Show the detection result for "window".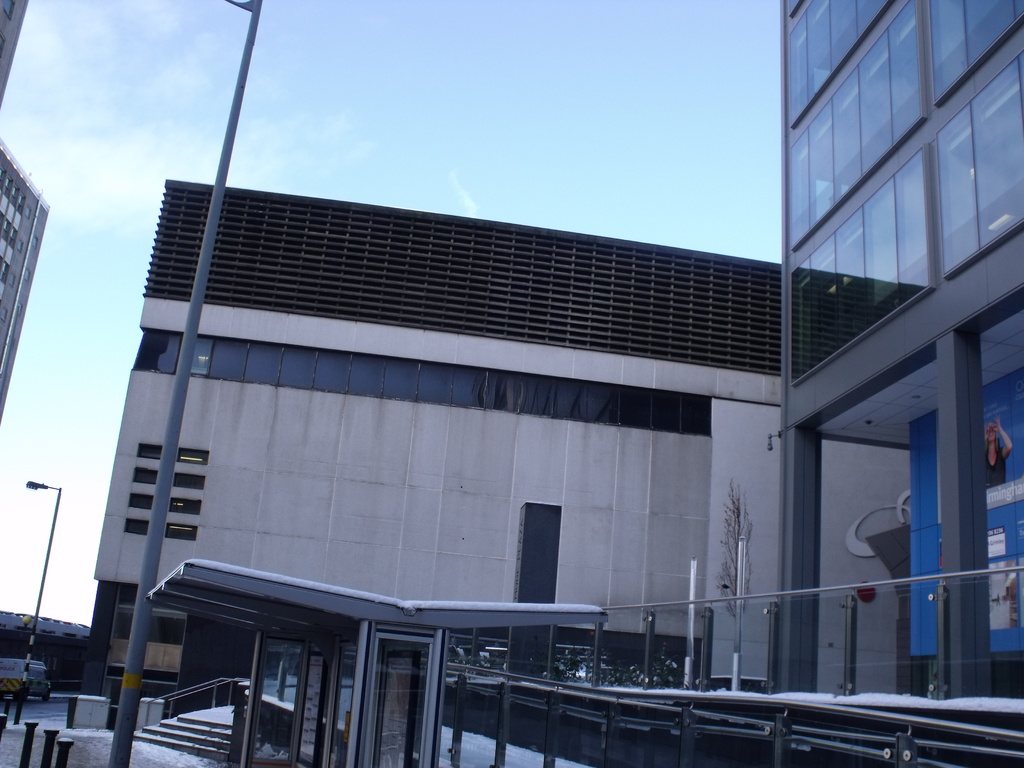
(783,3,1023,384).
